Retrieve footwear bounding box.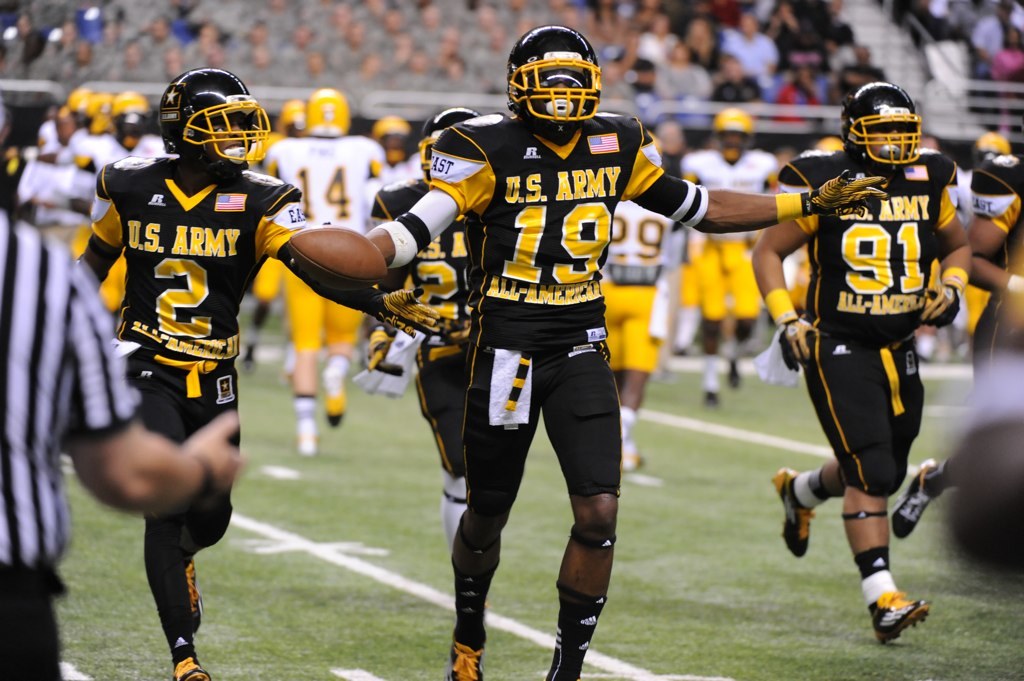
Bounding box: <region>890, 460, 942, 539</region>.
